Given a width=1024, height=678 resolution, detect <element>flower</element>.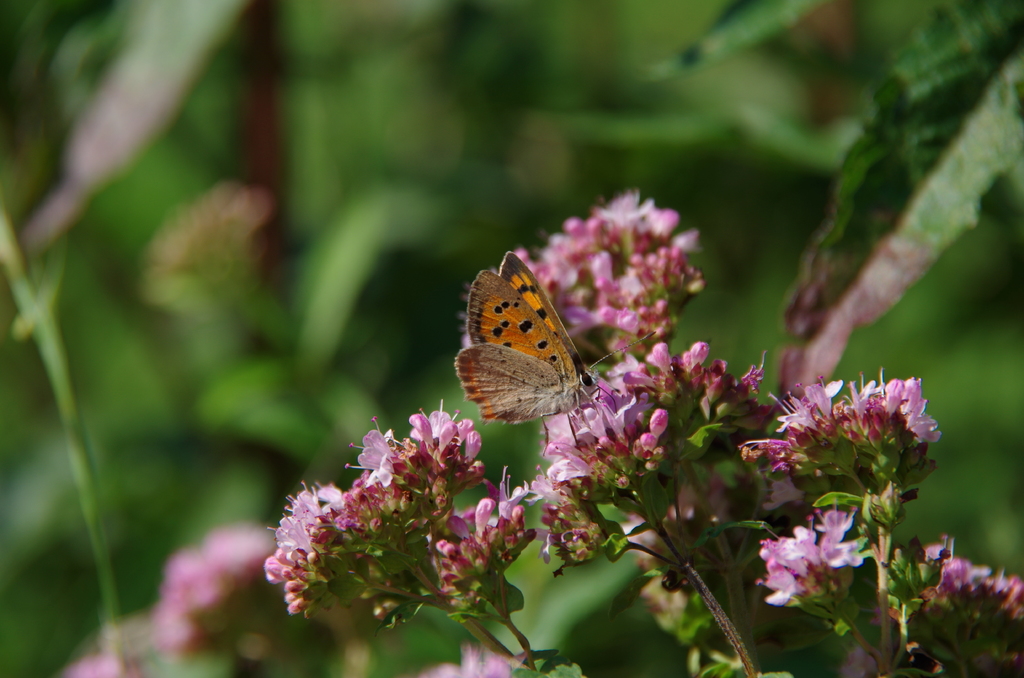
{"x1": 762, "y1": 519, "x2": 854, "y2": 621}.
